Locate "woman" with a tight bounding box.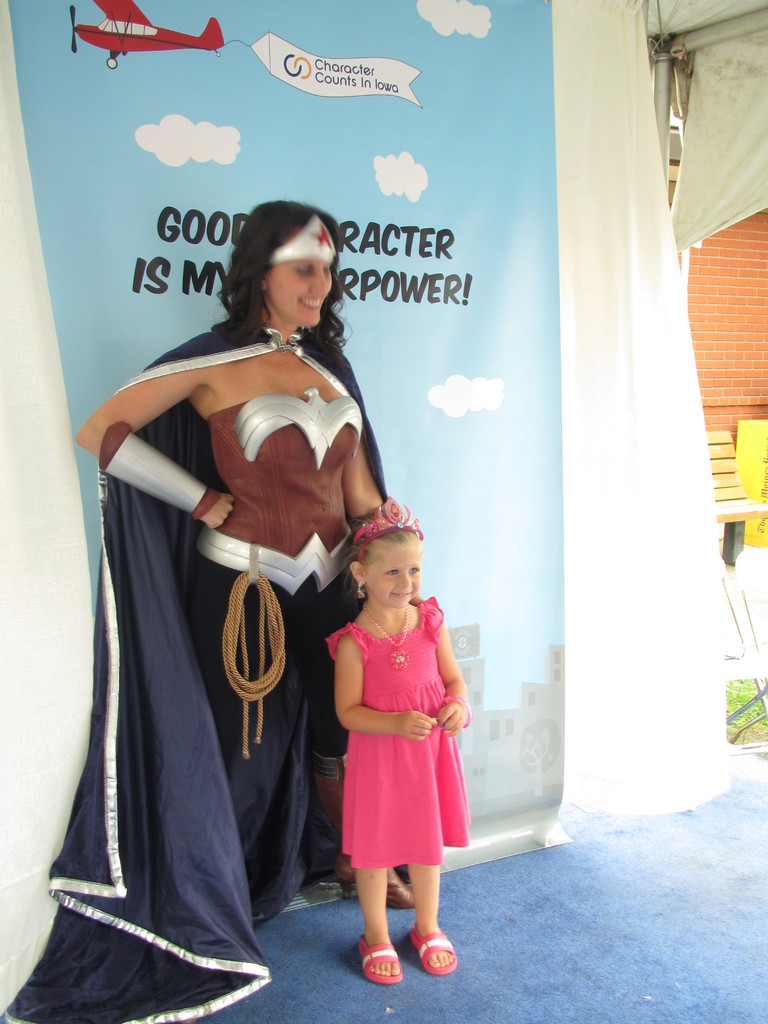
bbox=(70, 205, 401, 973).
